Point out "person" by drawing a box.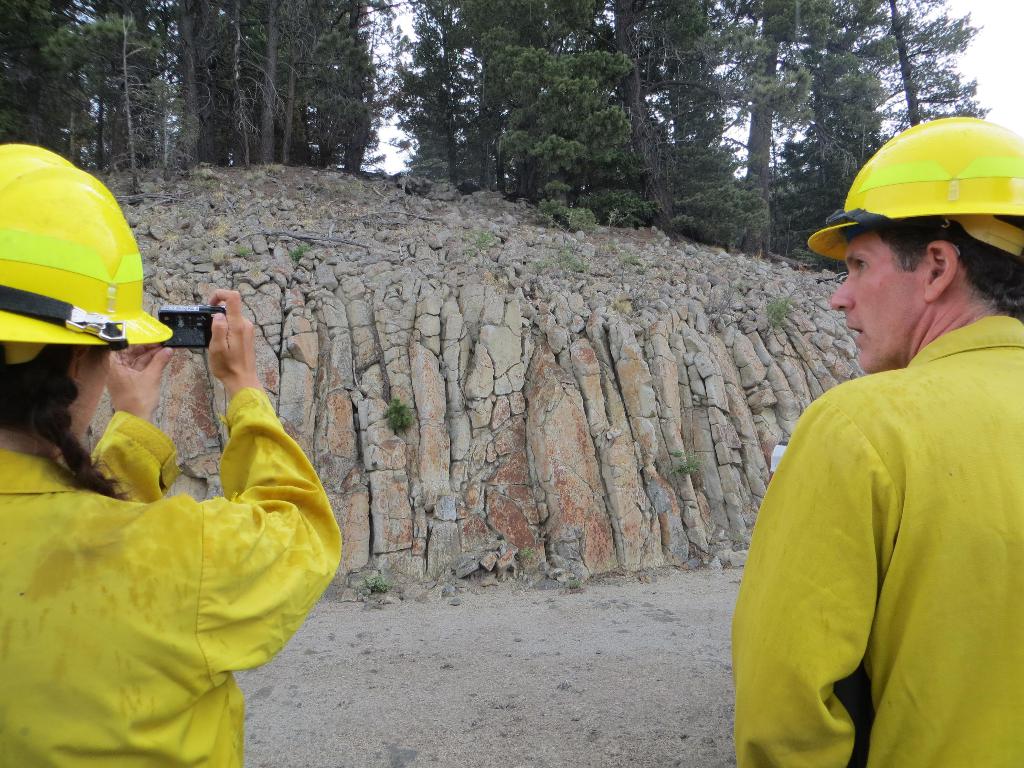
<bbox>751, 142, 1023, 764</bbox>.
